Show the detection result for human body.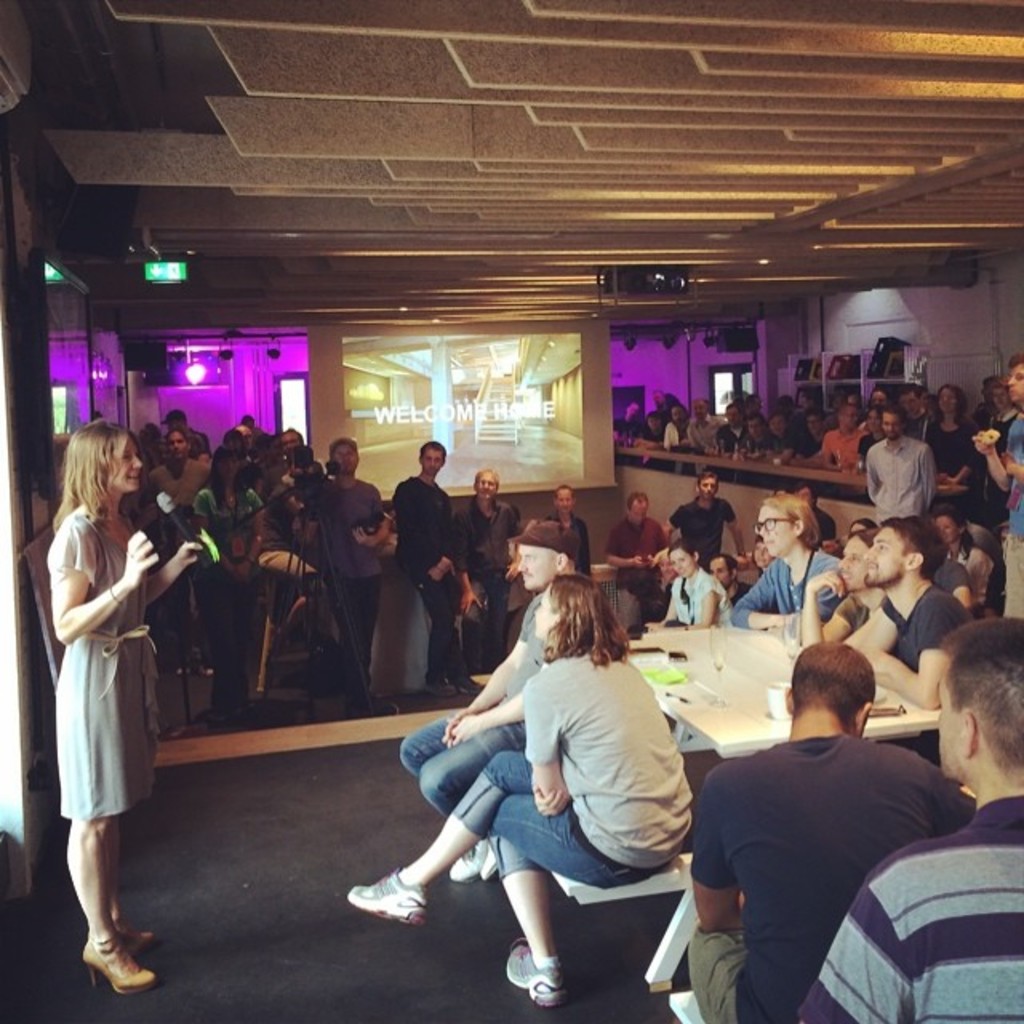
BBox(382, 438, 462, 701).
